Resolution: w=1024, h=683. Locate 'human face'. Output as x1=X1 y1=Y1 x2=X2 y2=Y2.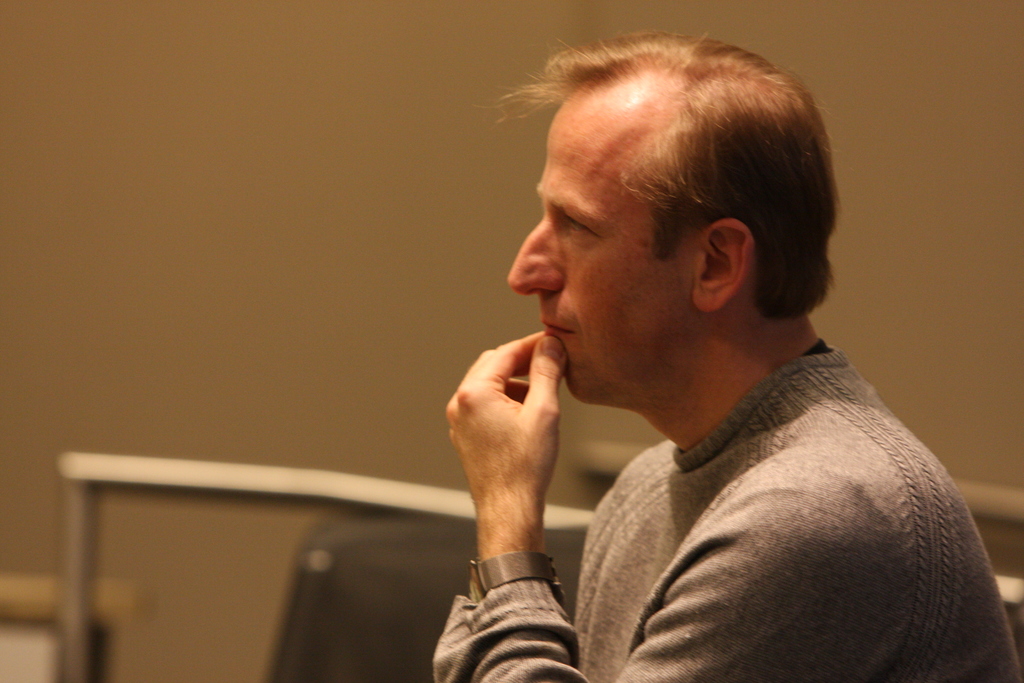
x1=504 y1=94 x2=691 y2=411.
